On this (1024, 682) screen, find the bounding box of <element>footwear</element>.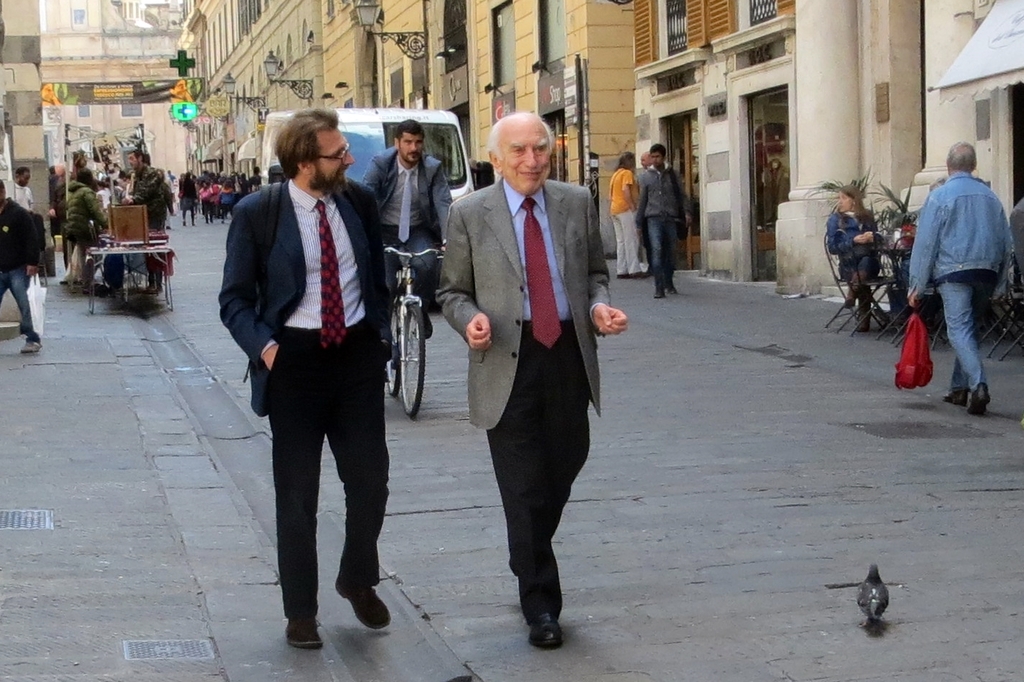
Bounding box: 288:615:325:651.
